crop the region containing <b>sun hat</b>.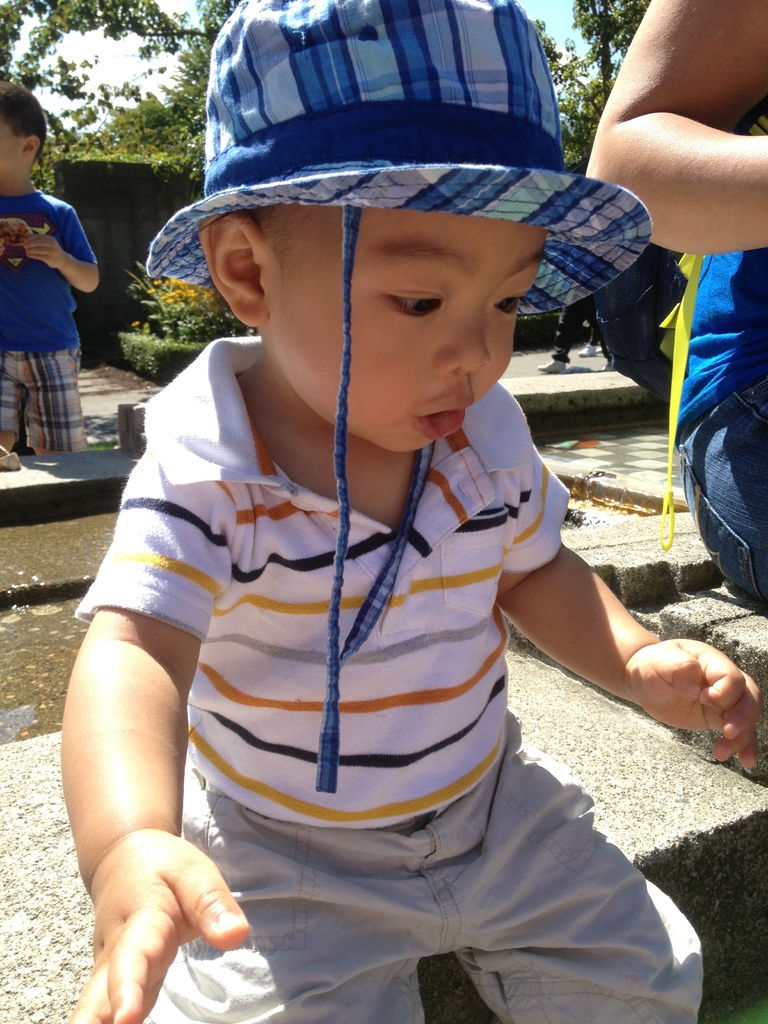
Crop region: (x1=142, y1=0, x2=653, y2=796).
